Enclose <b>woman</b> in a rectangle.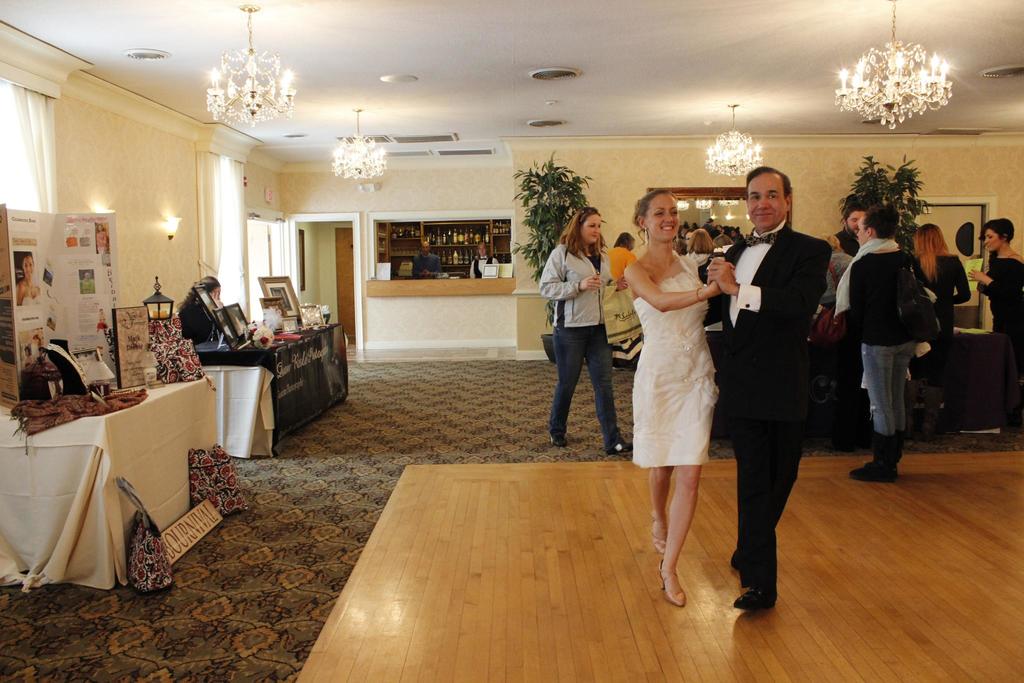
<box>913,220,973,429</box>.
